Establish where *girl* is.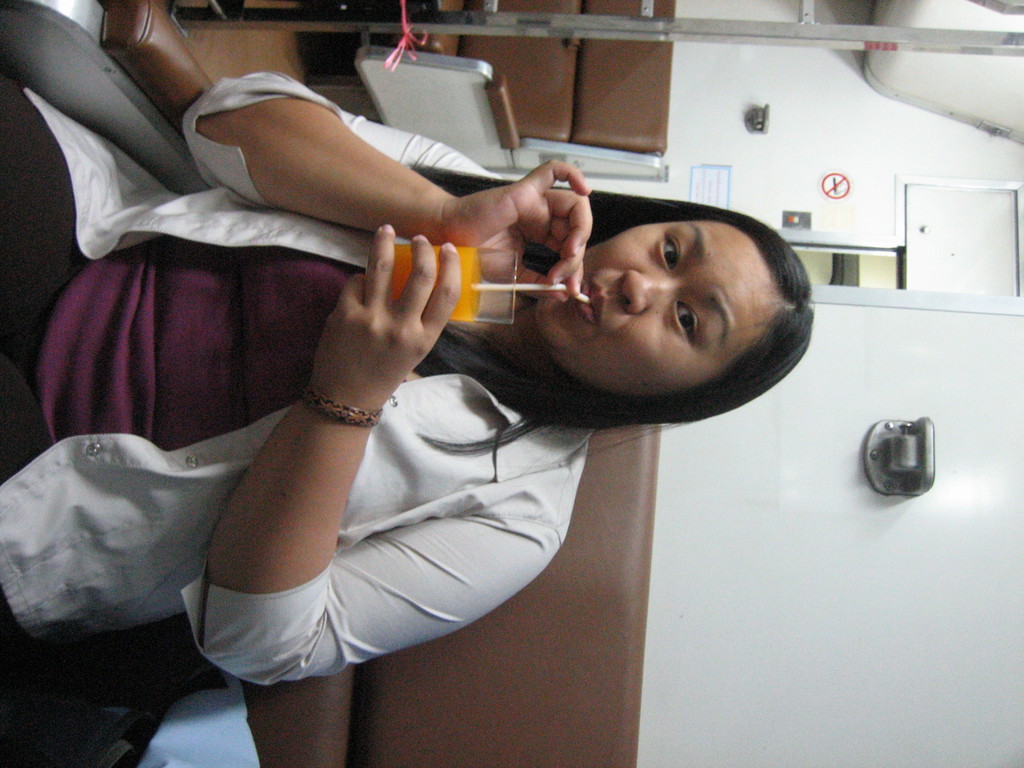
Established at l=0, t=68, r=816, b=696.
